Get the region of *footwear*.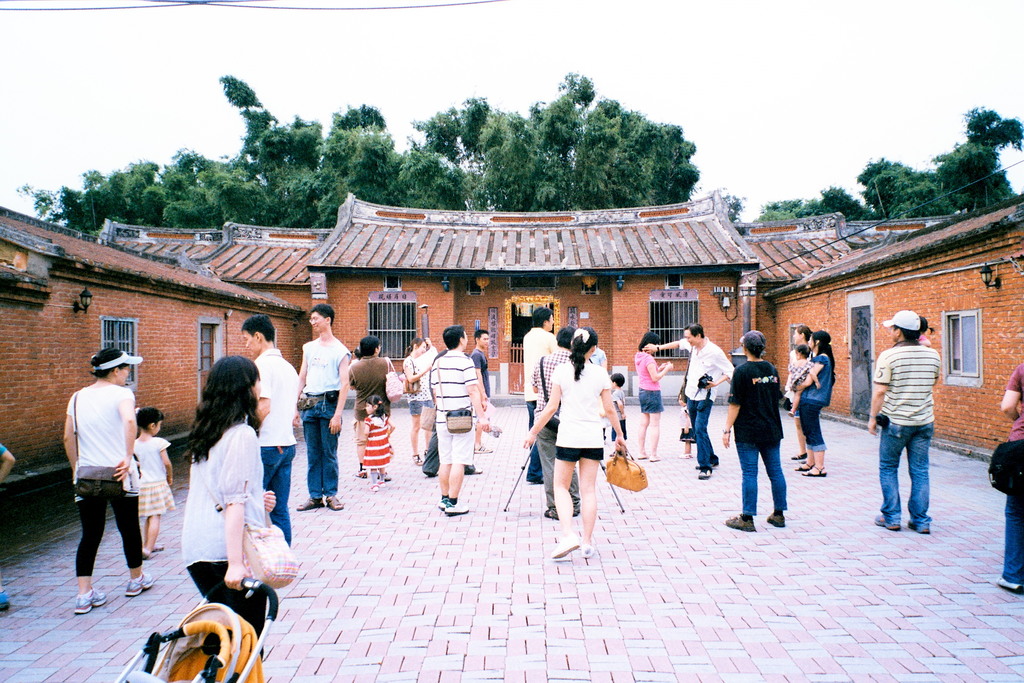
{"x1": 470, "y1": 465, "x2": 484, "y2": 476}.
